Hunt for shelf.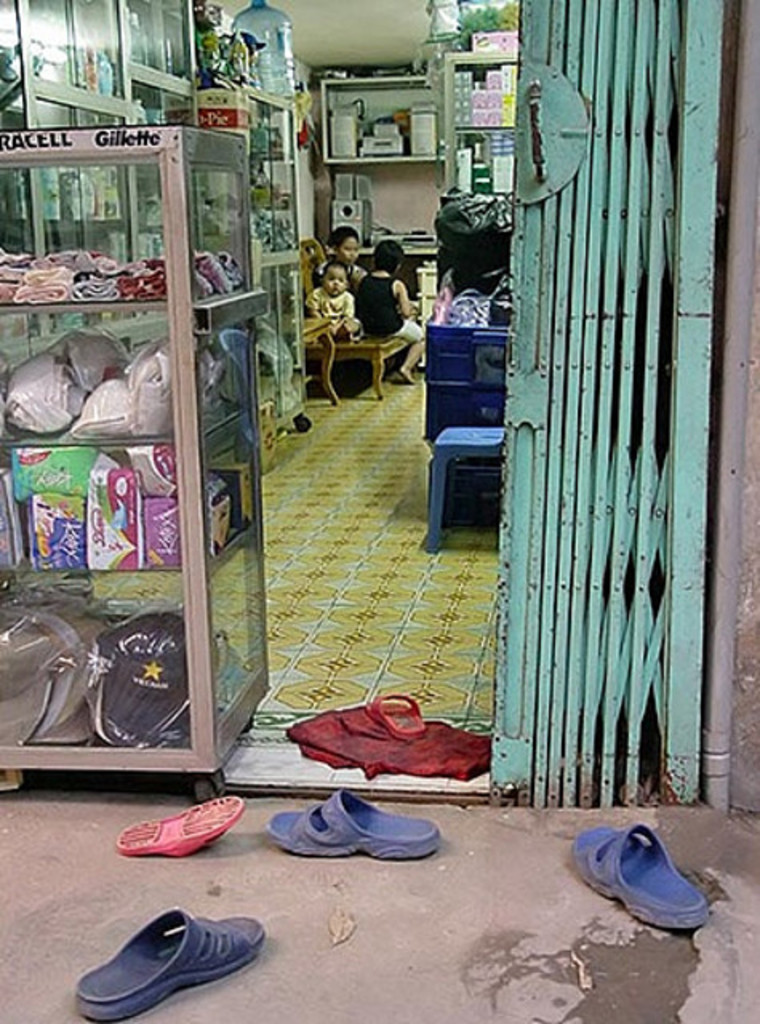
Hunted down at crop(314, 77, 438, 258).
